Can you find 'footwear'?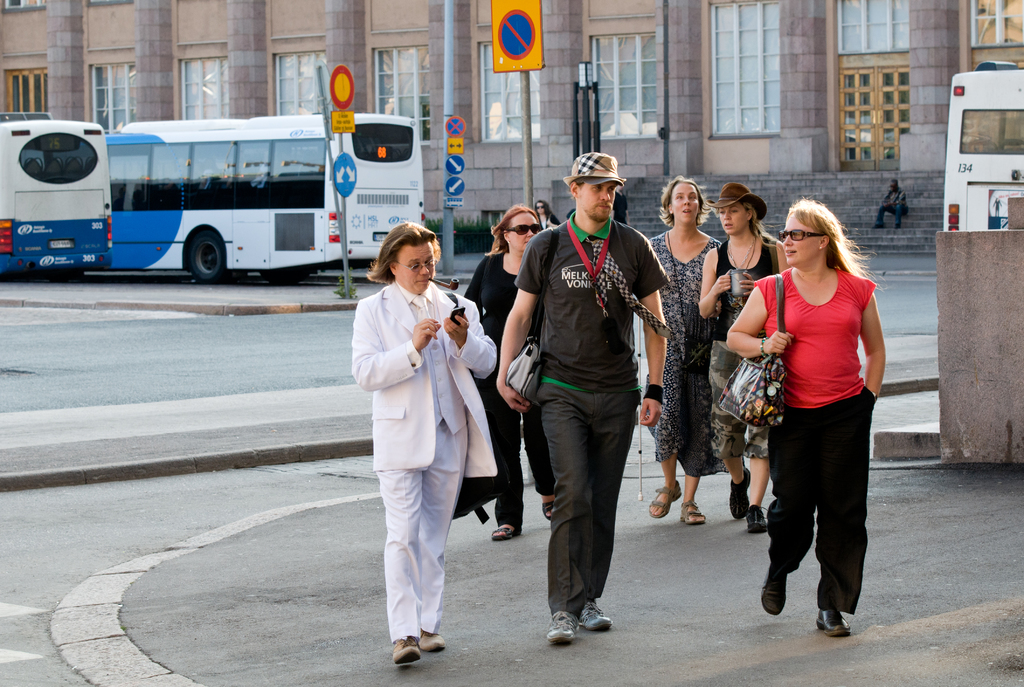
Yes, bounding box: {"left": 415, "top": 627, "right": 445, "bottom": 652}.
